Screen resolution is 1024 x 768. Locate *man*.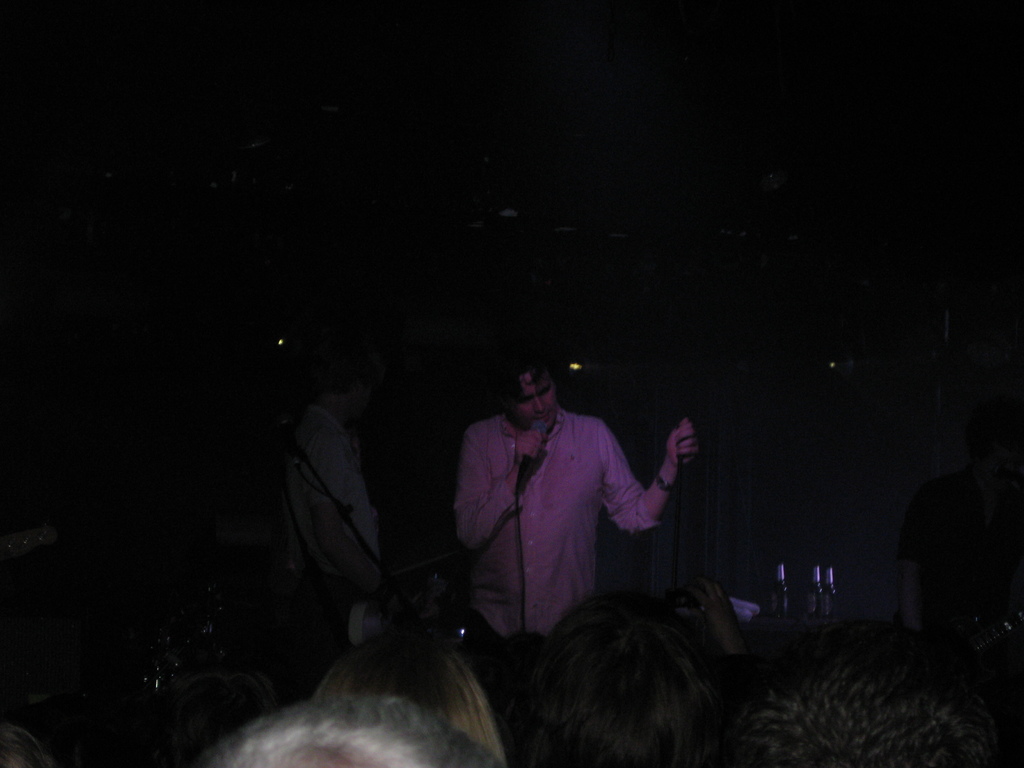
region(442, 374, 692, 685).
